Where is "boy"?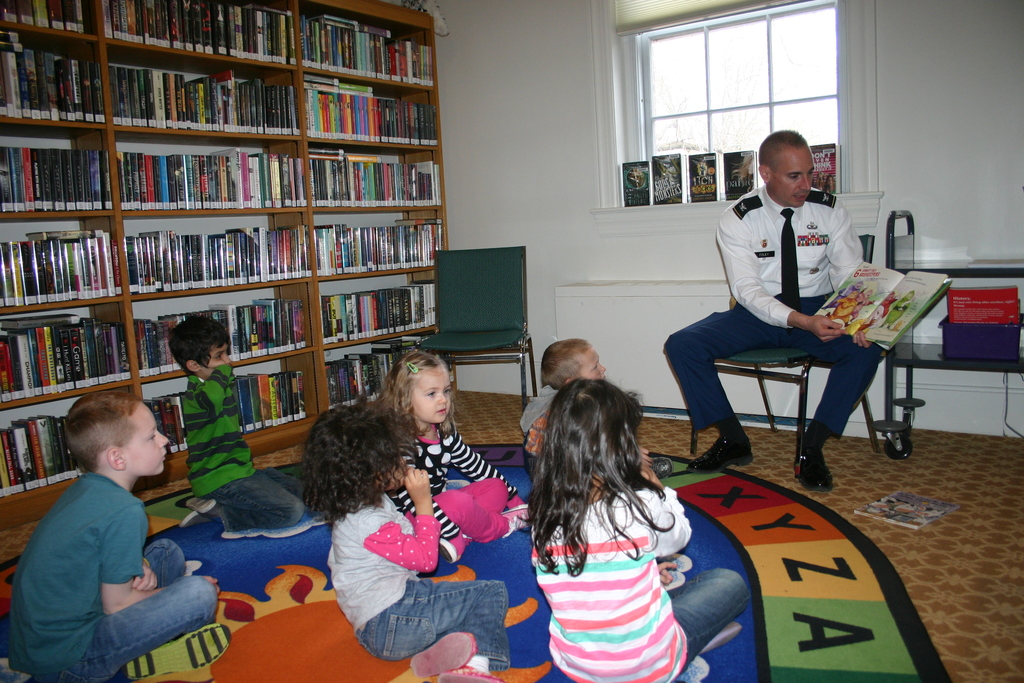
(x1=518, y1=338, x2=675, y2=482).
